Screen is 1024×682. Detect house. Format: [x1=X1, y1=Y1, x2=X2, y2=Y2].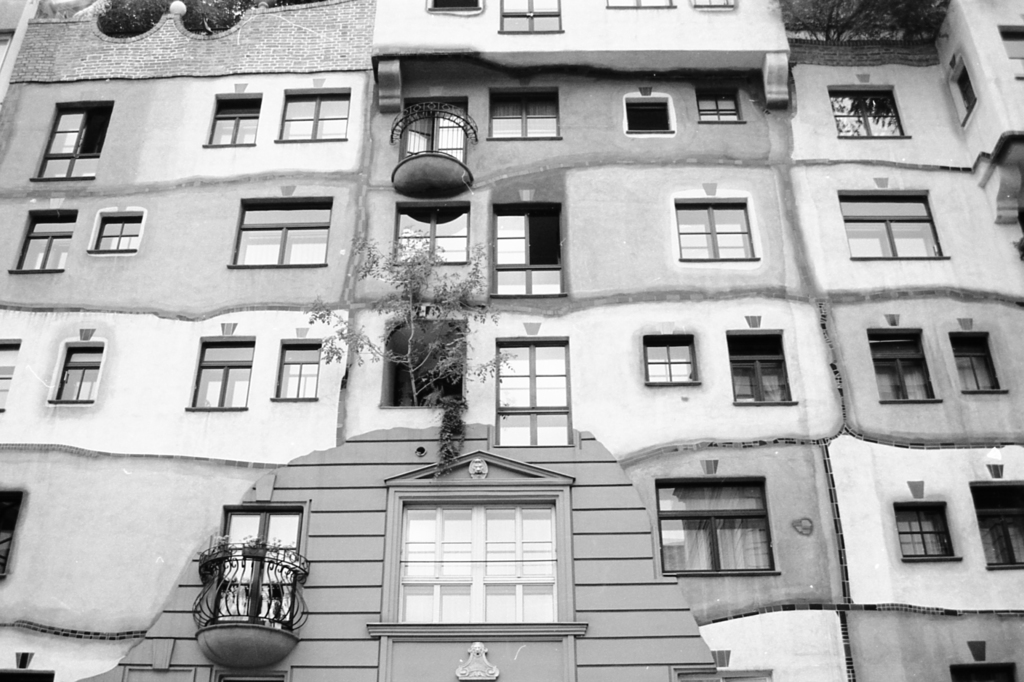
[x1=0, y1=0, x2=1023, y2=681].
